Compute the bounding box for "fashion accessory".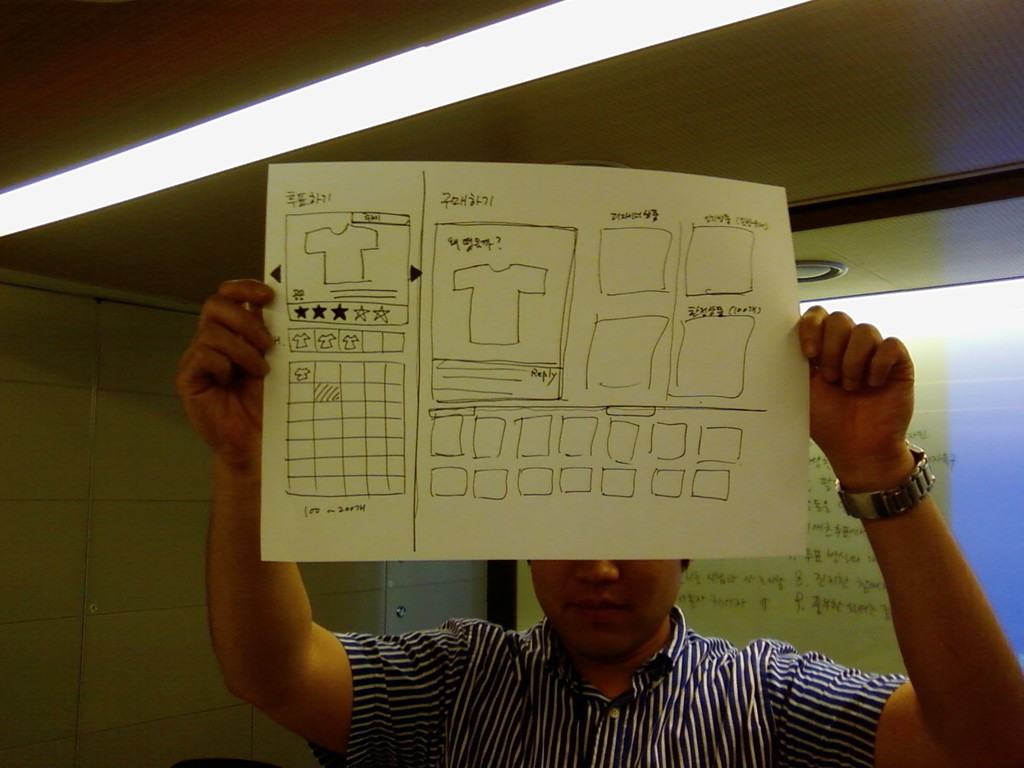
region(834, 435, 941, 523).
